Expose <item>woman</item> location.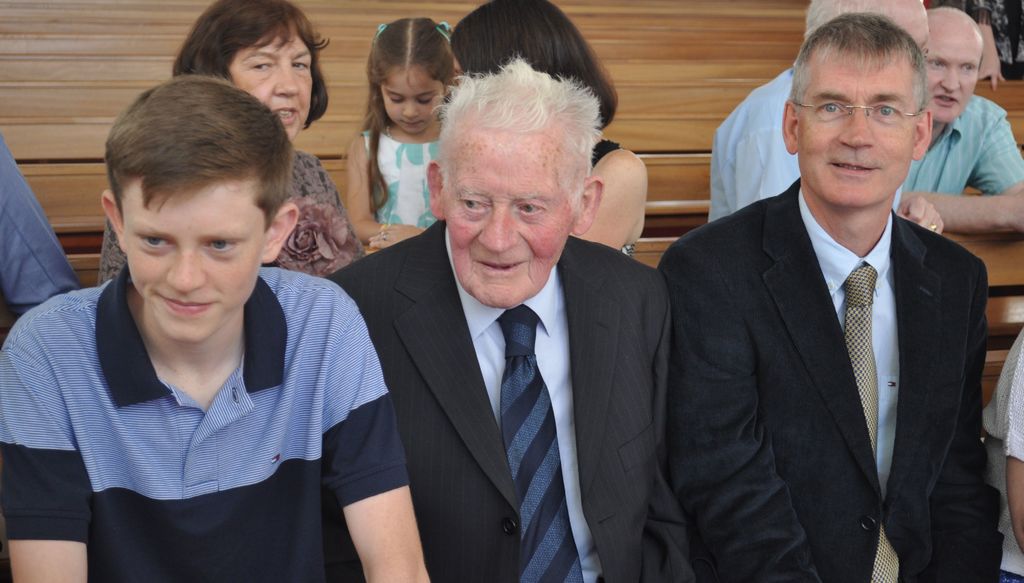
Exposed at pyautogui.locateOnScreen(97, 0, 368, 290).
